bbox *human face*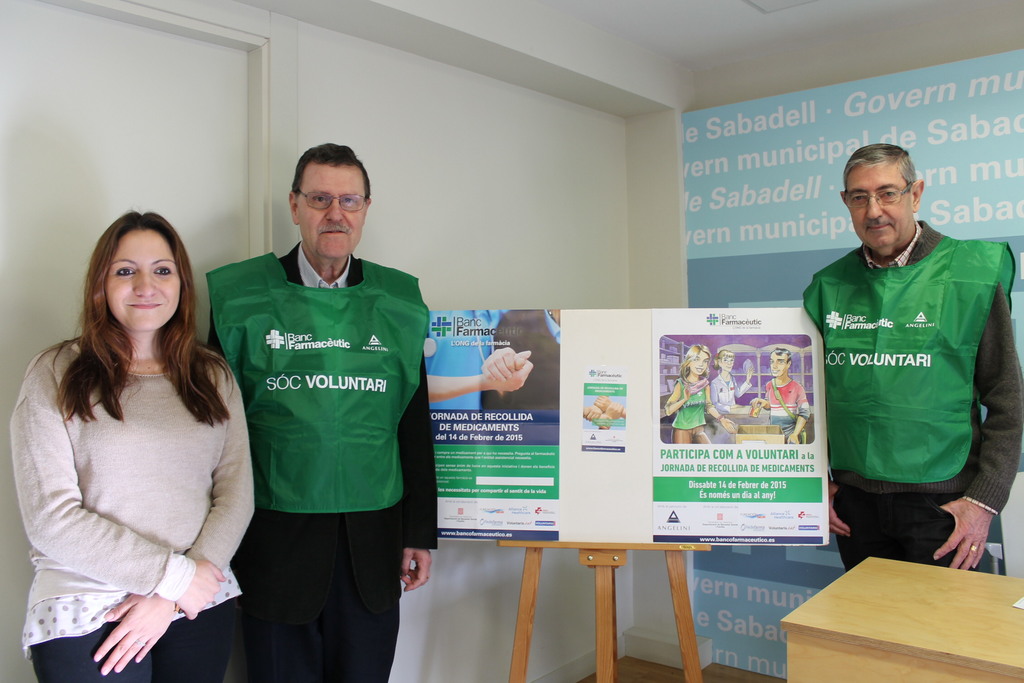
[left=297, top=159, right=367, bottom=260]
